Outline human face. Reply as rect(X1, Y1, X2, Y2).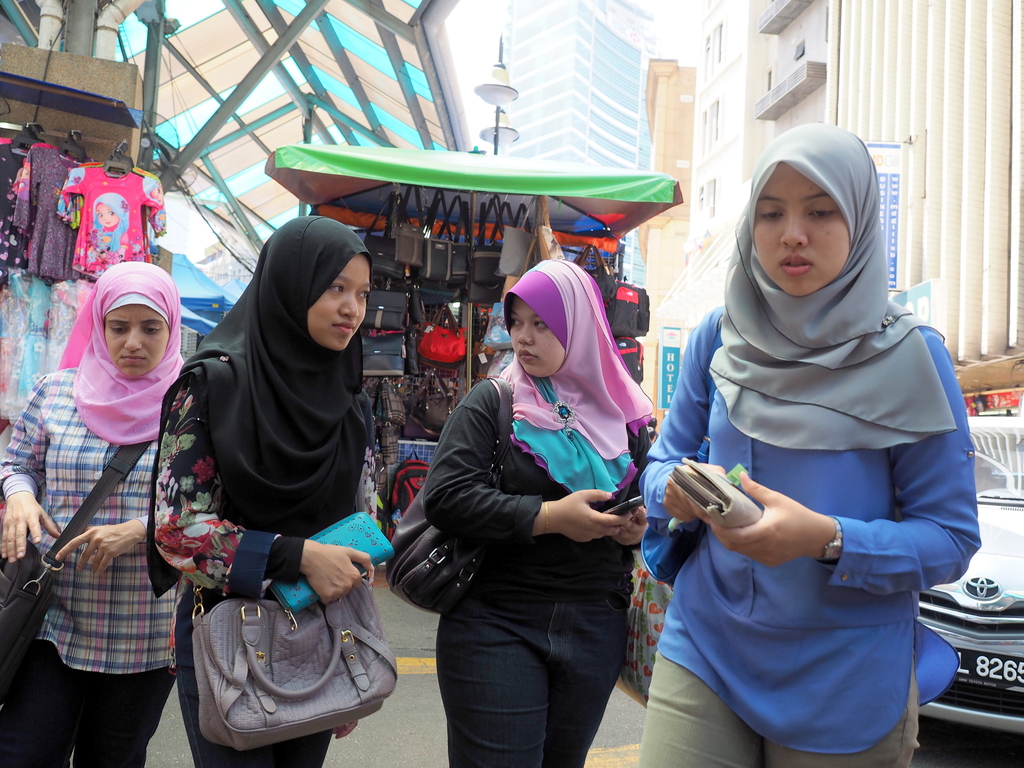
rect(506, 296, 570, 381).
